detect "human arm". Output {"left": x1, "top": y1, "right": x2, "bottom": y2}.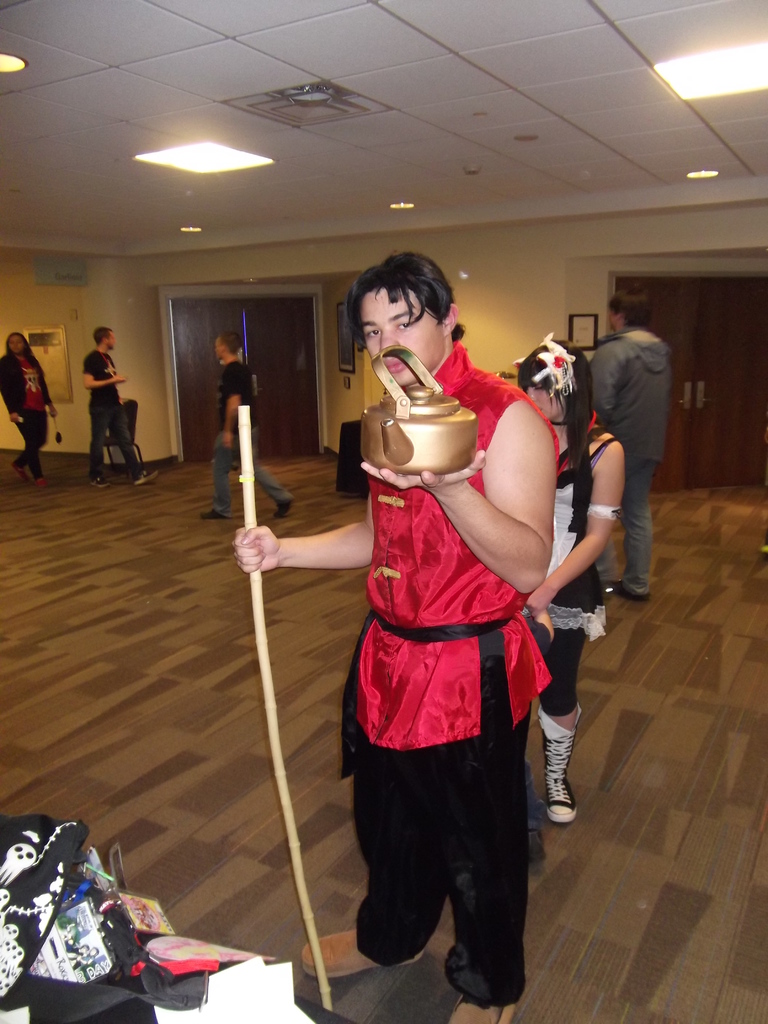
{"left": 358, "top": 391, "right": 556, "bottom": 605}.
